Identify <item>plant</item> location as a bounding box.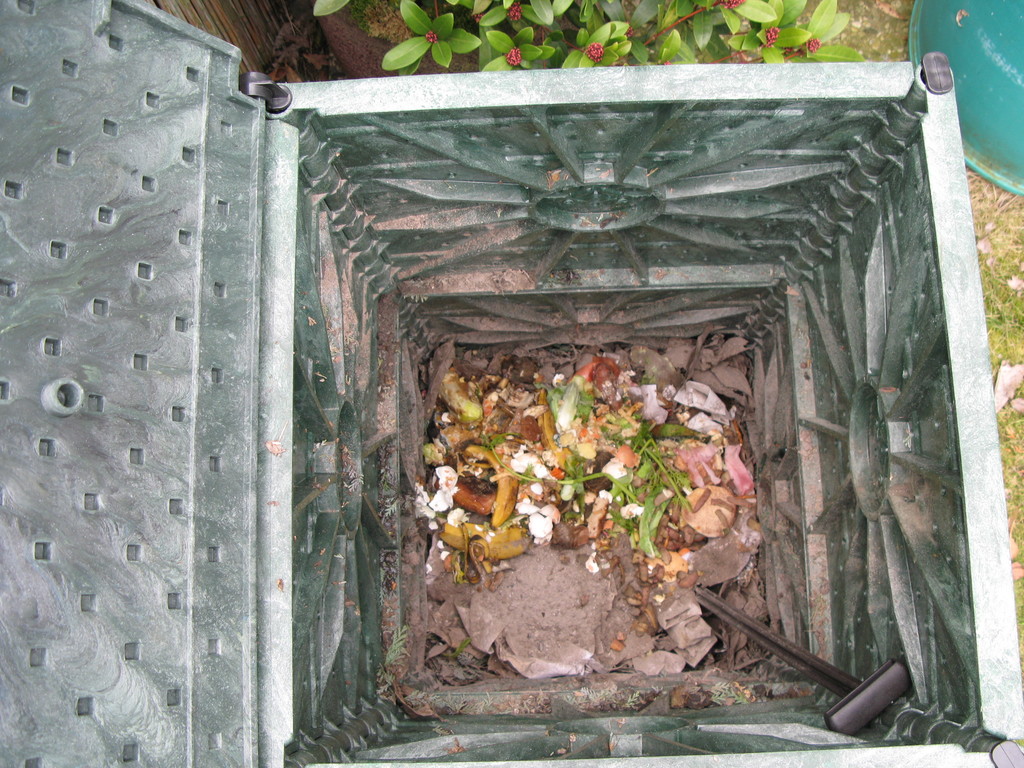
(x1=553, y1=0, x2=630, y2=61).
